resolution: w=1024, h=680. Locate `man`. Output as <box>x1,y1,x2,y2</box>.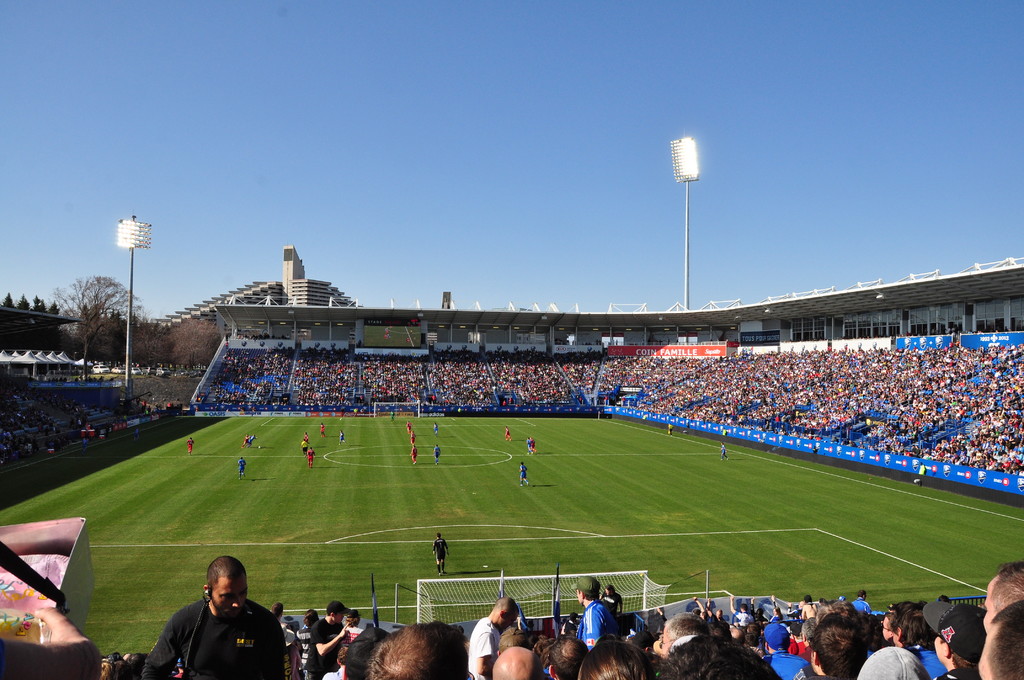
<box>891,599,946,674</box>.
